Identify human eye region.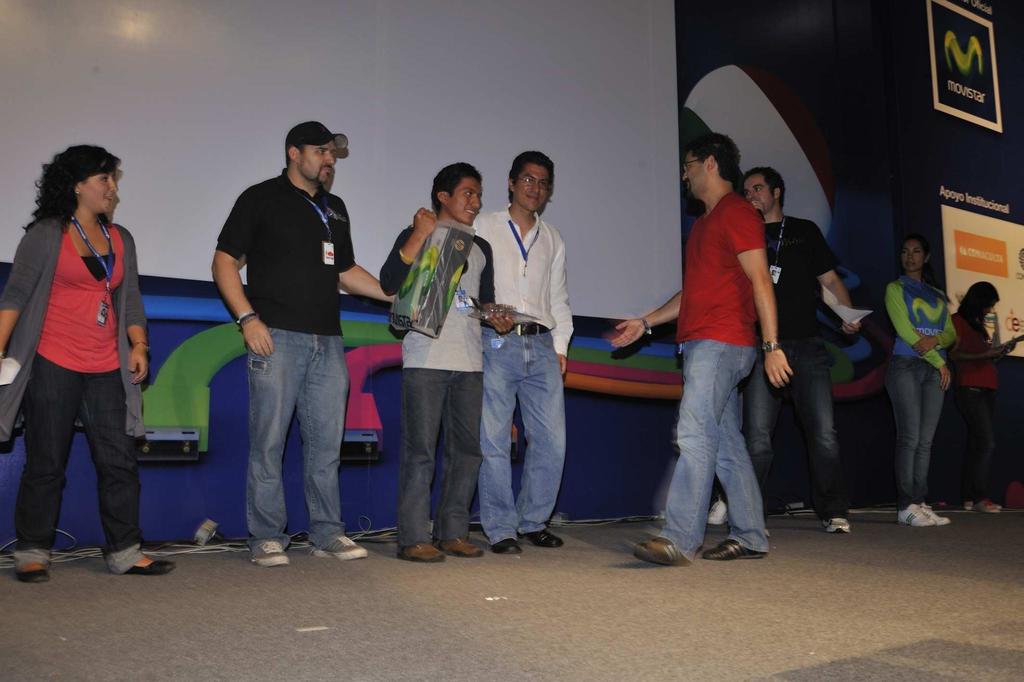
Region: detection(901, 248, 906, 256).
